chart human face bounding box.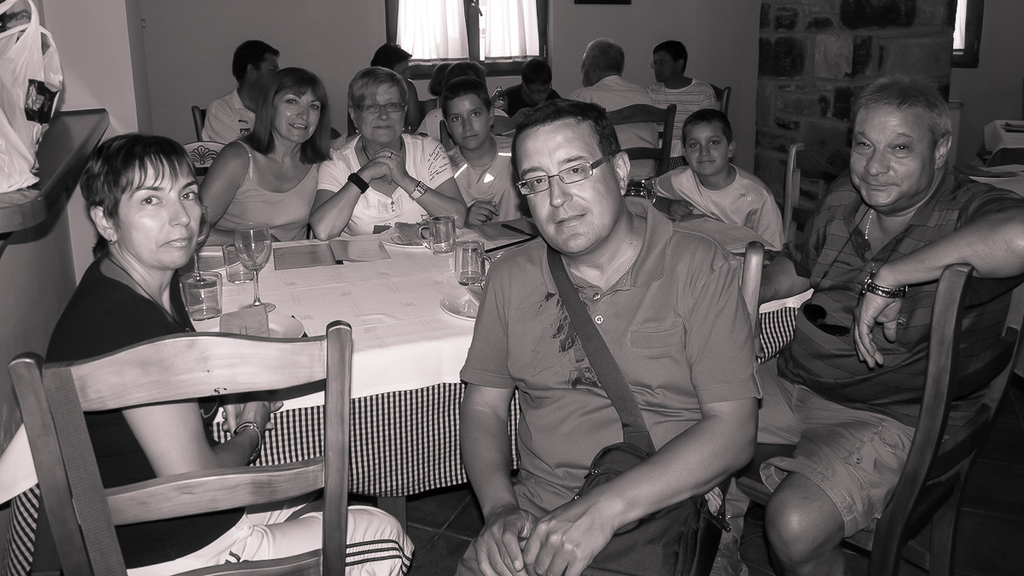
Charted: (113, 145, 201, 268).
